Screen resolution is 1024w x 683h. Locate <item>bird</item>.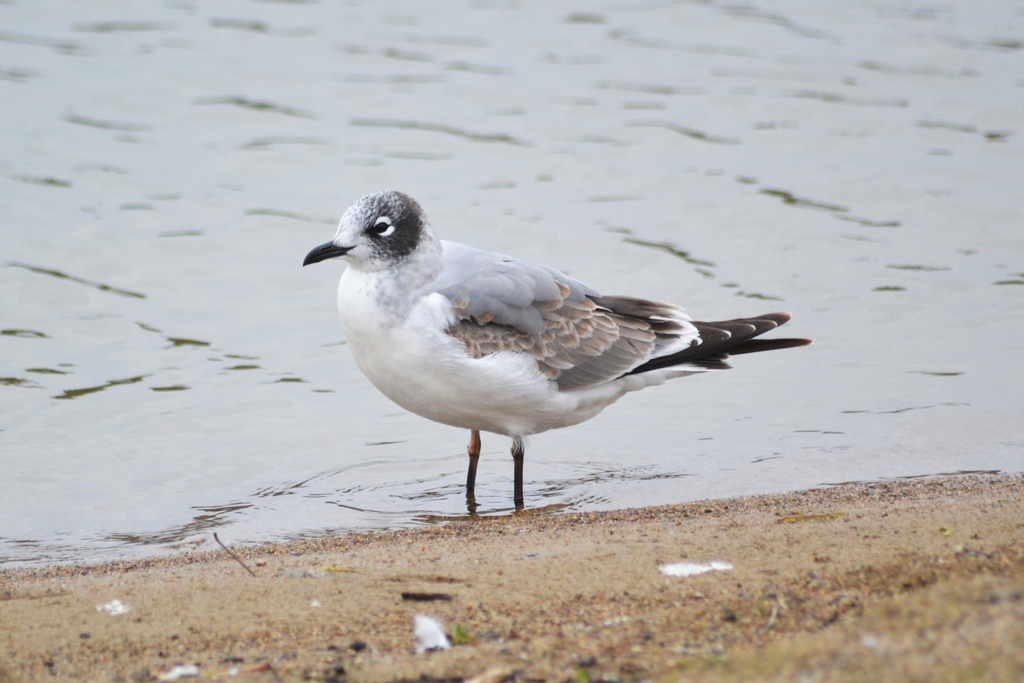
<bbox>292, 200, 792, 517</bbox>.
